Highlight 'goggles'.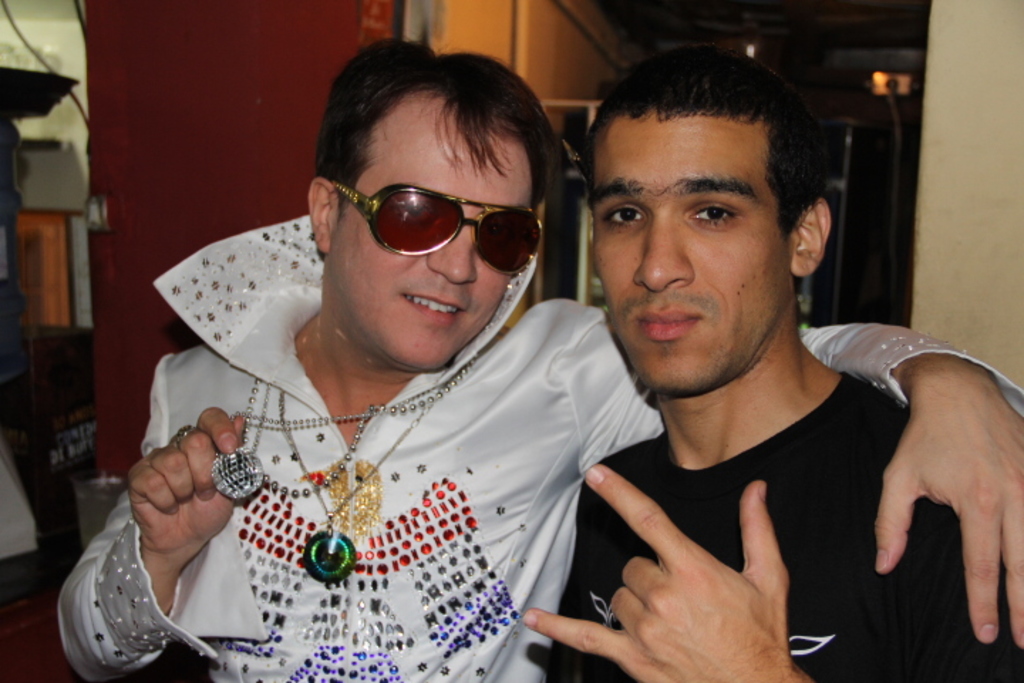
Highlighted region: (311,162,545,259).
